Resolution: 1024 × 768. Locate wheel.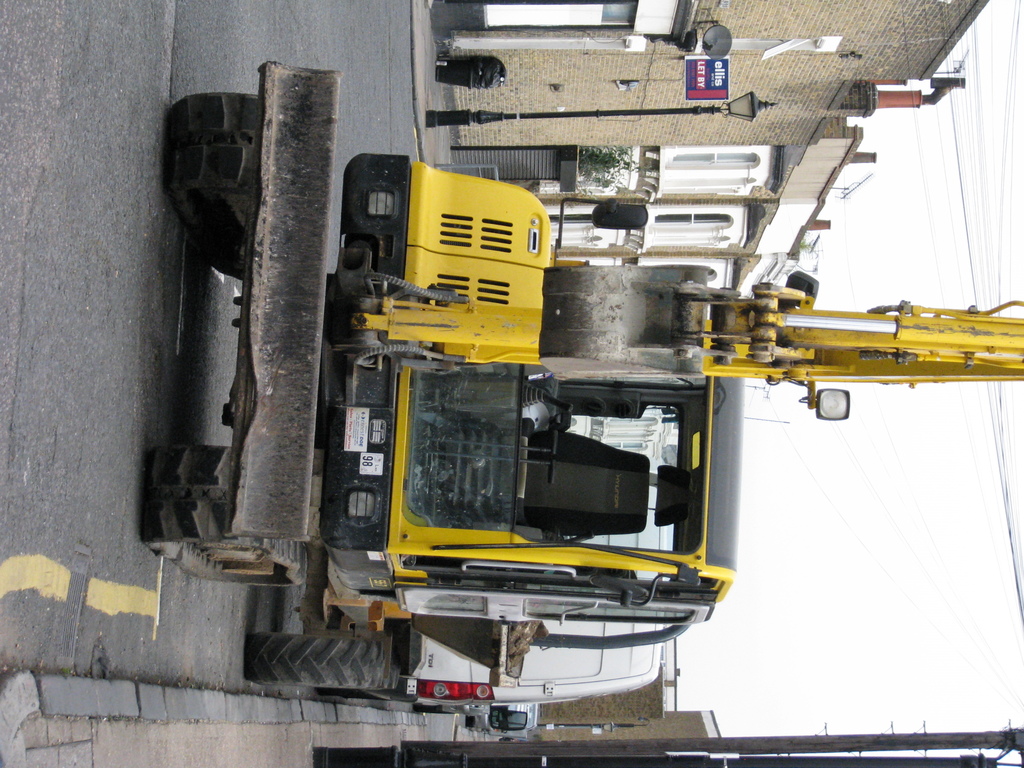
<box>244,633,388,686</box>.
